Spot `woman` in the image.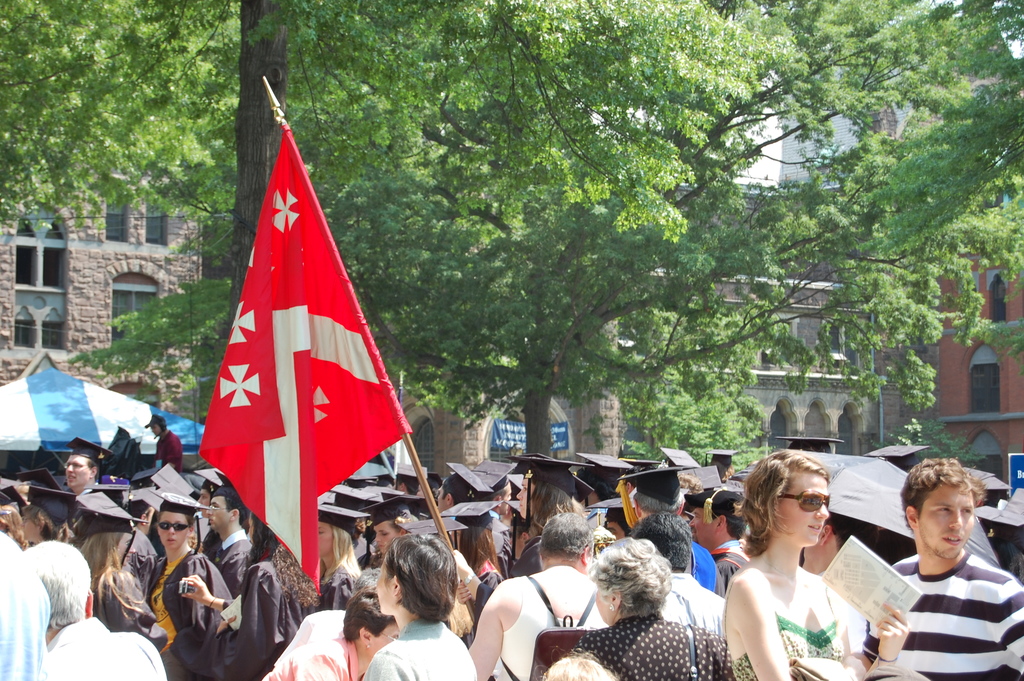
`woman` found at 507:472:584:582.
